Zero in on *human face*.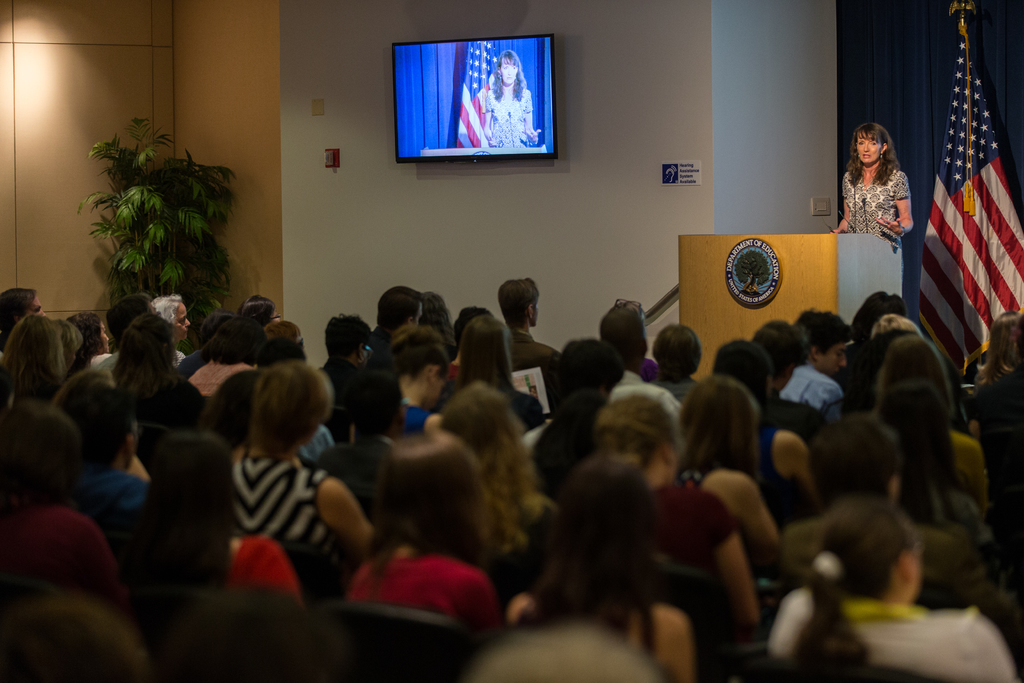
Zeroed in: x1=26, y1=292, x2=47, y2=318.
